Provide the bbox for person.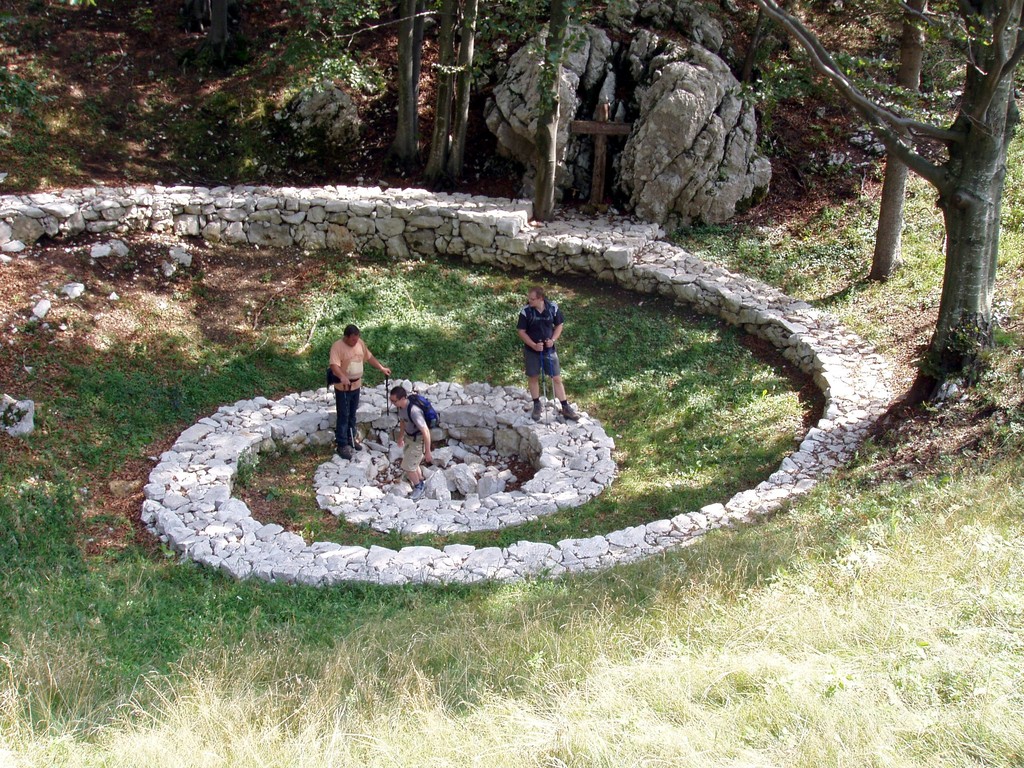
{"x1": 507, "y1": 288, "x2": 566, "y2": 412}.
